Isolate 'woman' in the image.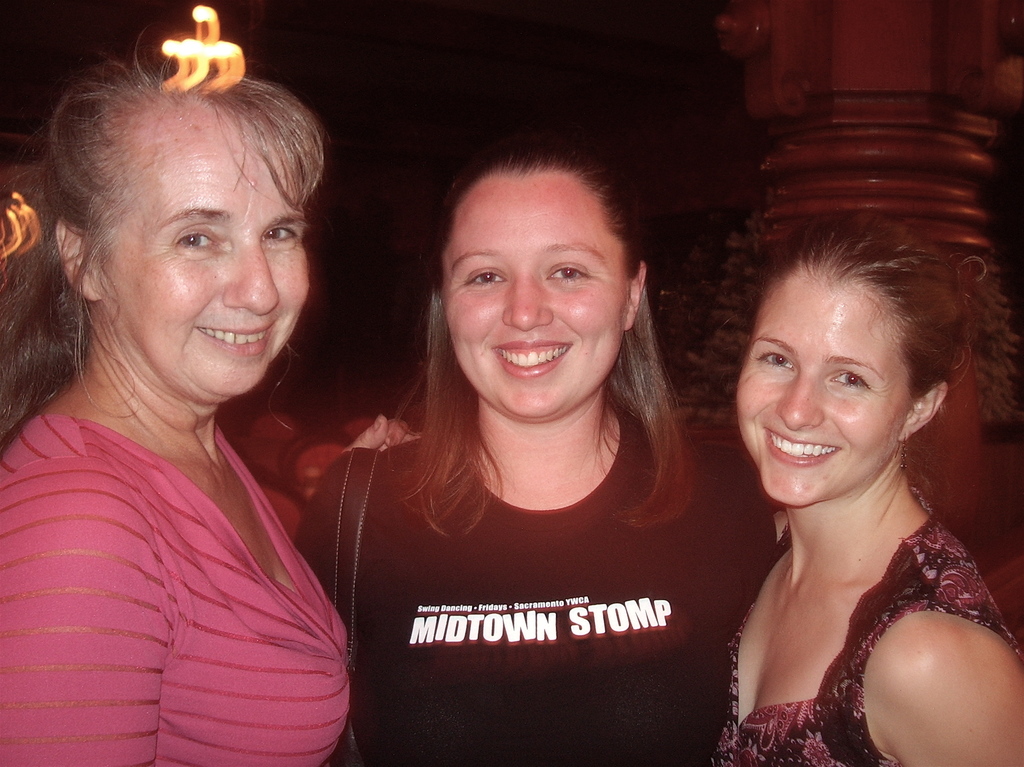
Isolated region: 293/134/781/766.
